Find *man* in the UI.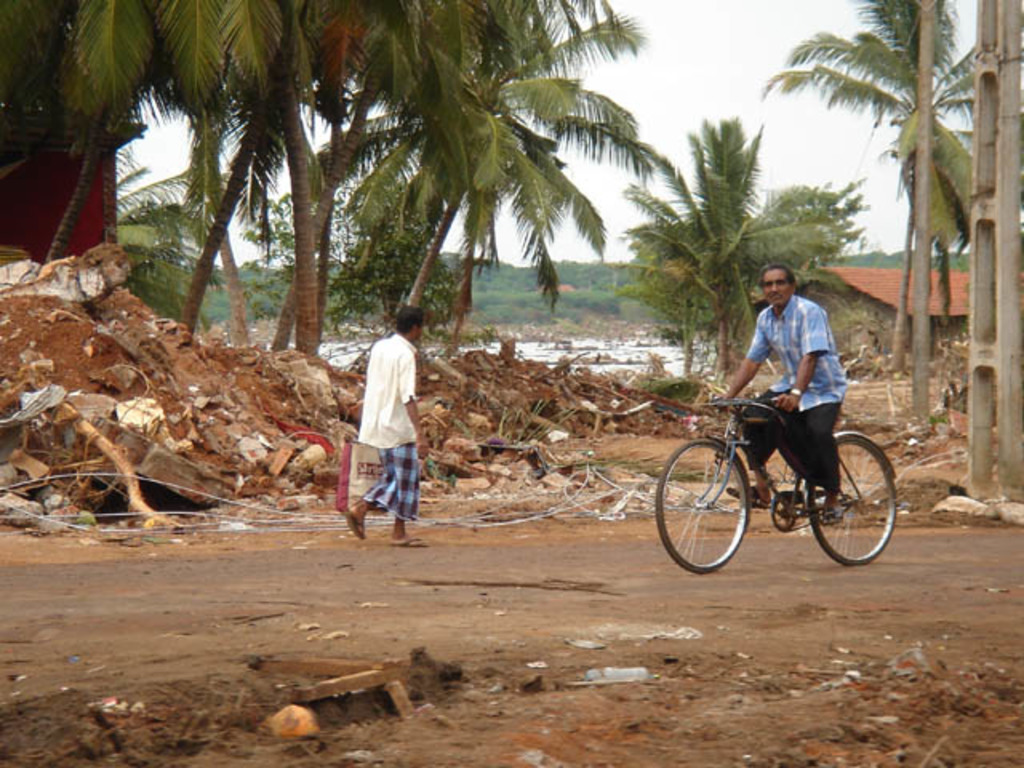
UI element at crop(715, 246, 845, 536).
